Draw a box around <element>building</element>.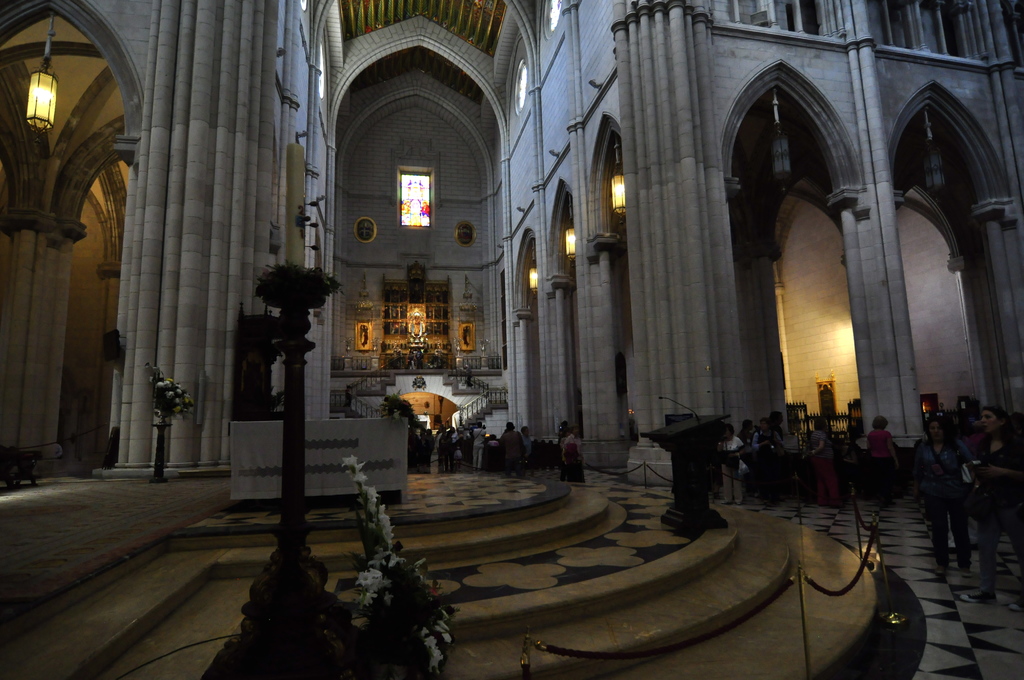
3/0/1023/676.
